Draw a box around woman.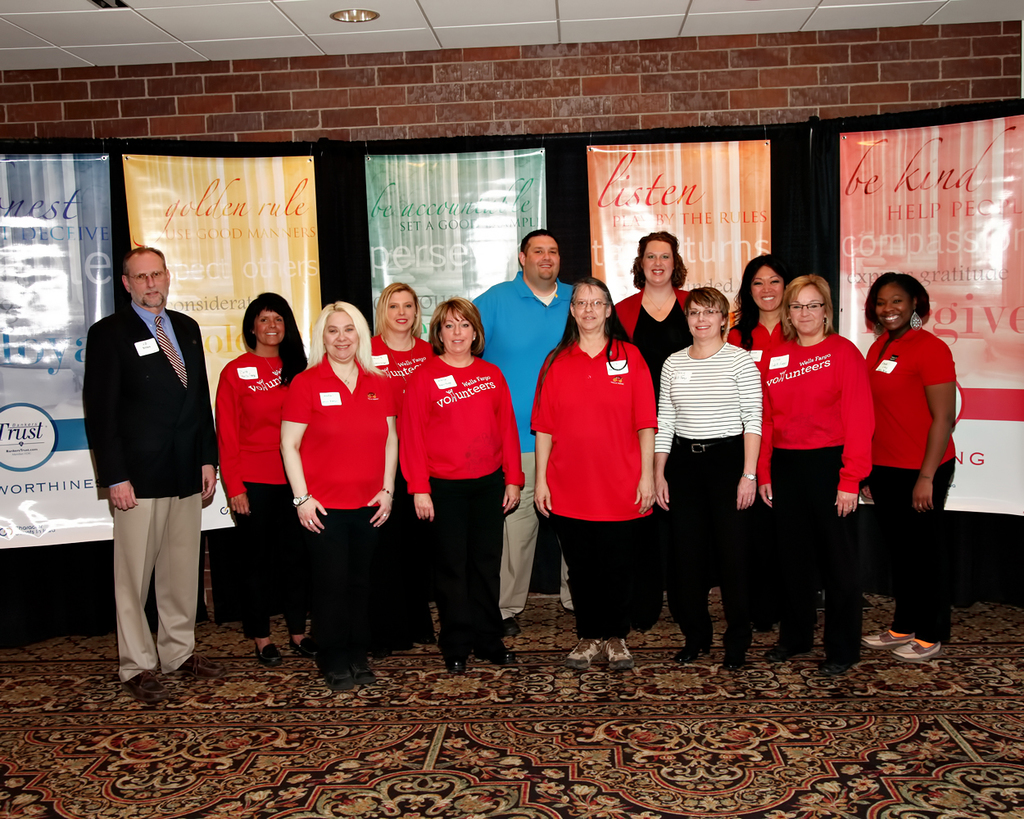
locate(754, 273, 878, 676).
